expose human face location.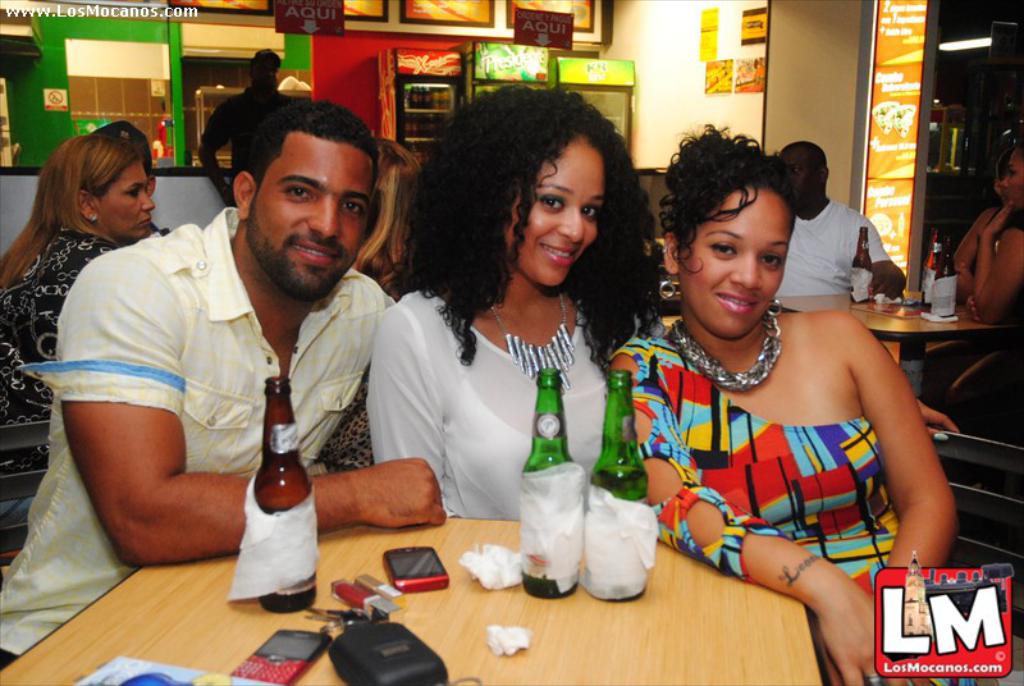
Exposed at [252,128,374,305].
